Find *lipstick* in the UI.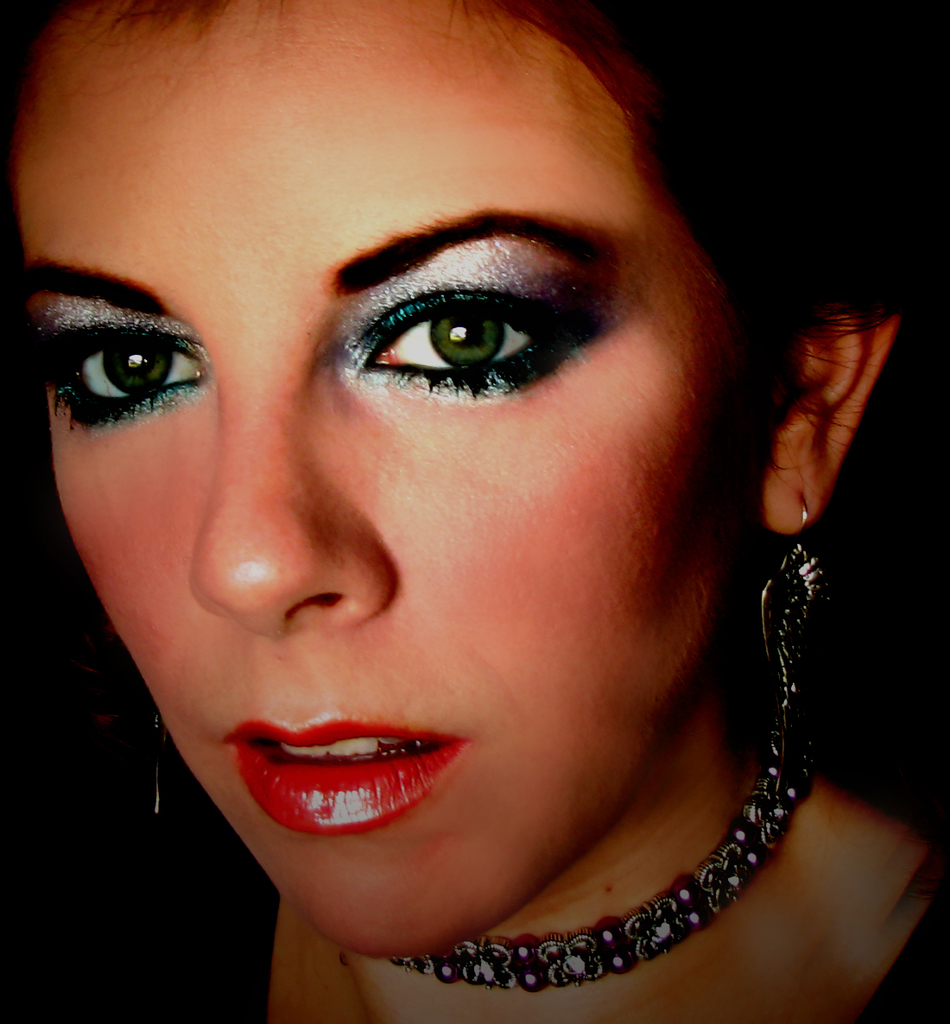
UI element at detection(217, 716, 467, 841).
